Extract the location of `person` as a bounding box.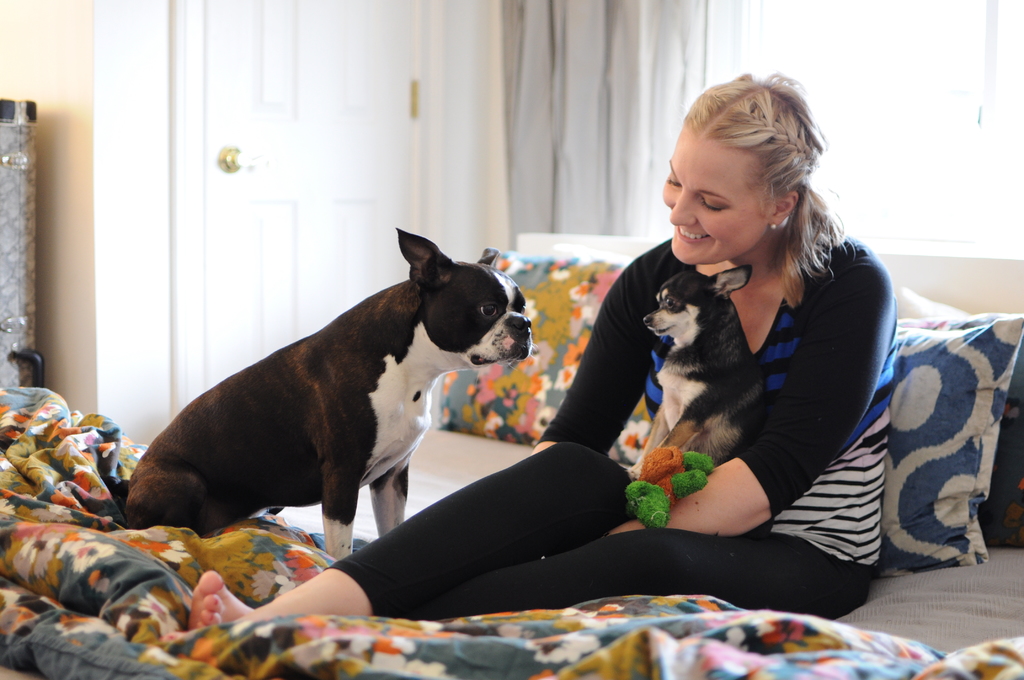
l=181, t=63, r=907, b=620.
